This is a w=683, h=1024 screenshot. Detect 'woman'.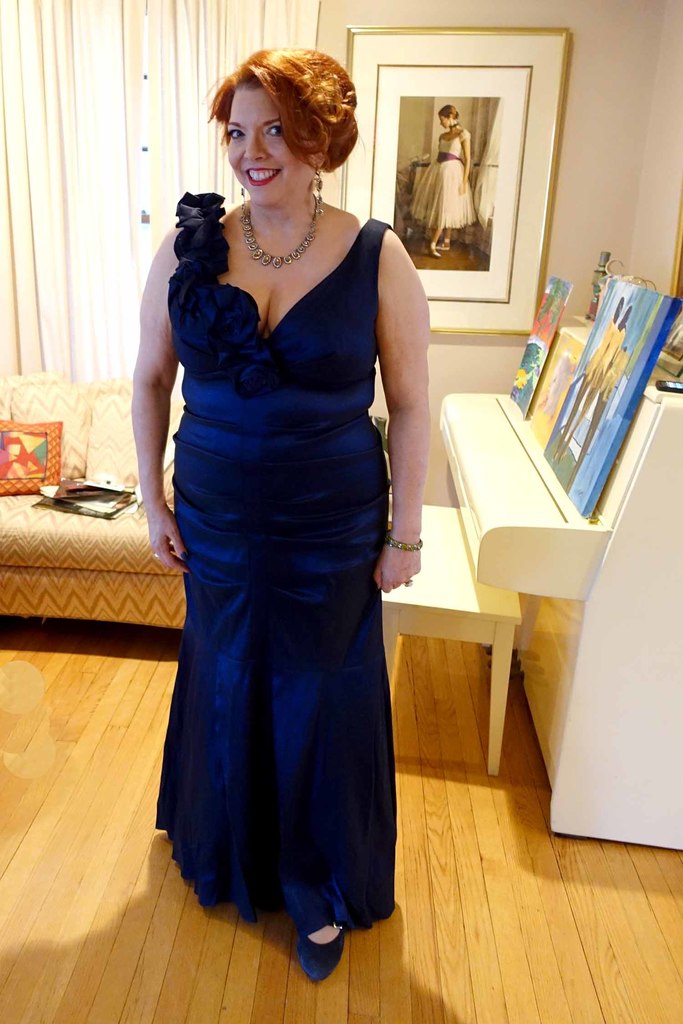
<bbox>112, 36, 456, 970</bbox>.
